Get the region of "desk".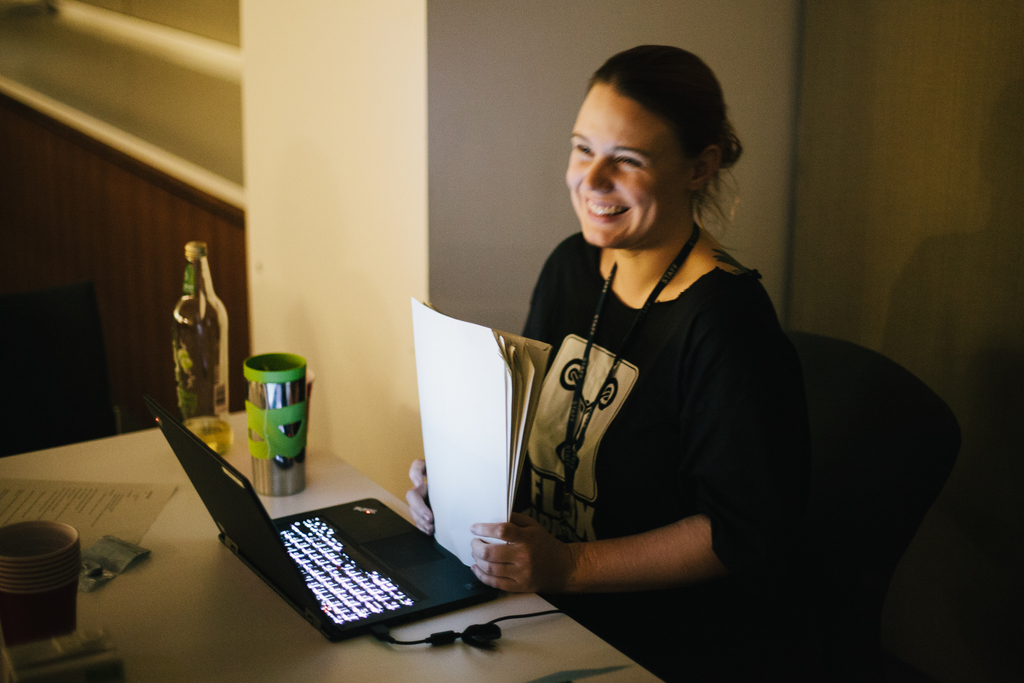
0,406,663,682.
